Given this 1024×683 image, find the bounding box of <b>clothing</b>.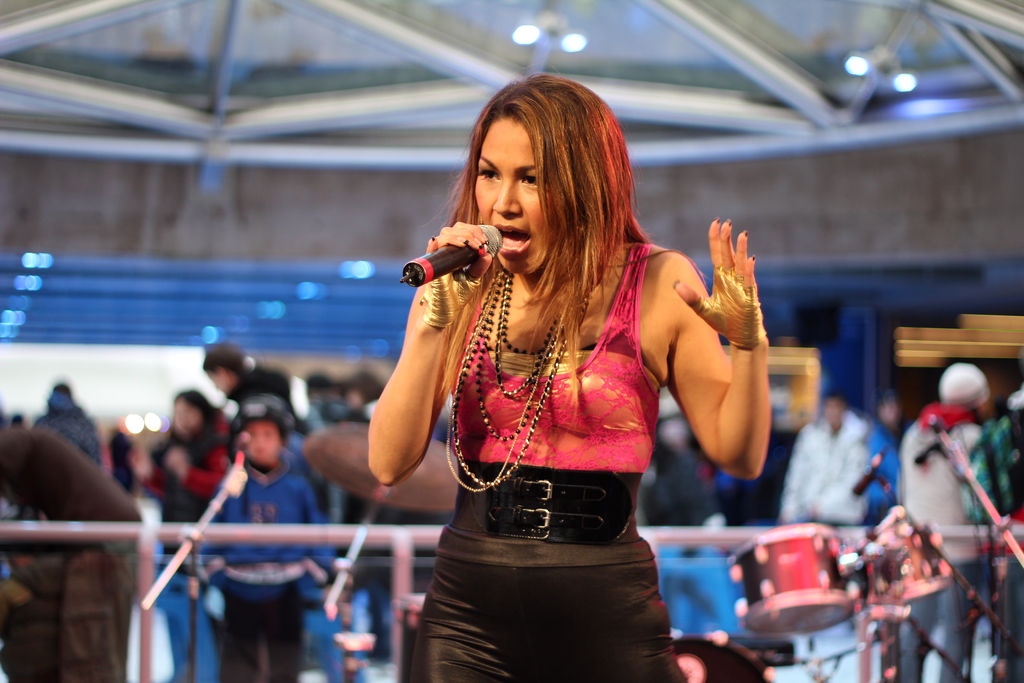
Rect(781, 408, 888, 532).
